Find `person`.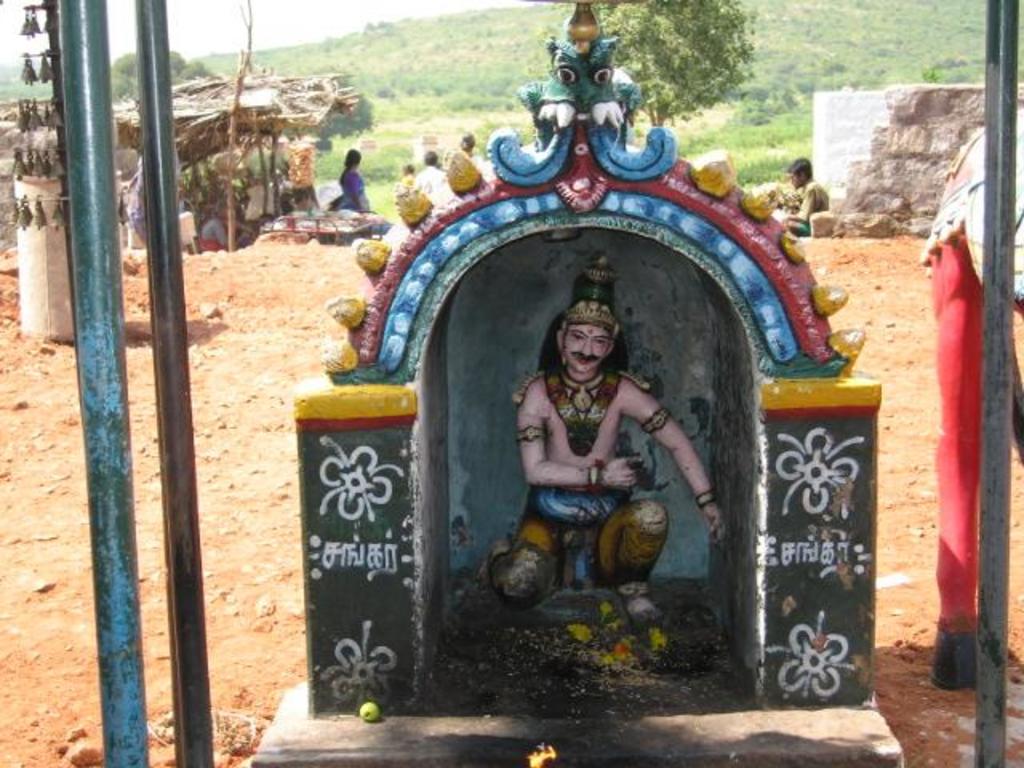
BBox(778, 157, 832, 234).
